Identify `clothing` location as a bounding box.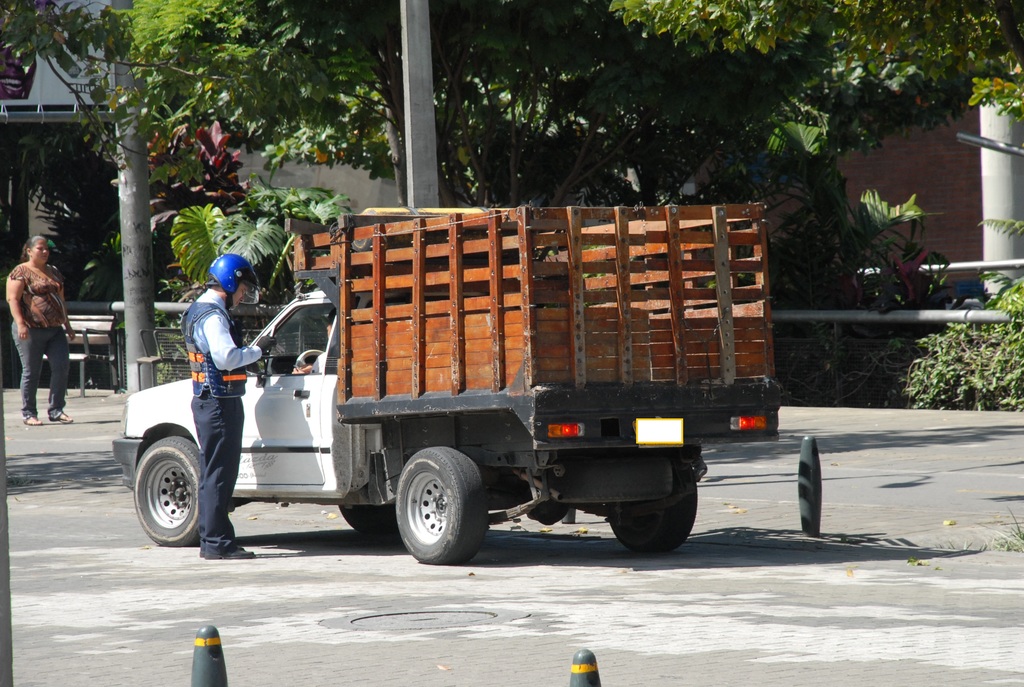
BBox(3, 226, 75, 402).
